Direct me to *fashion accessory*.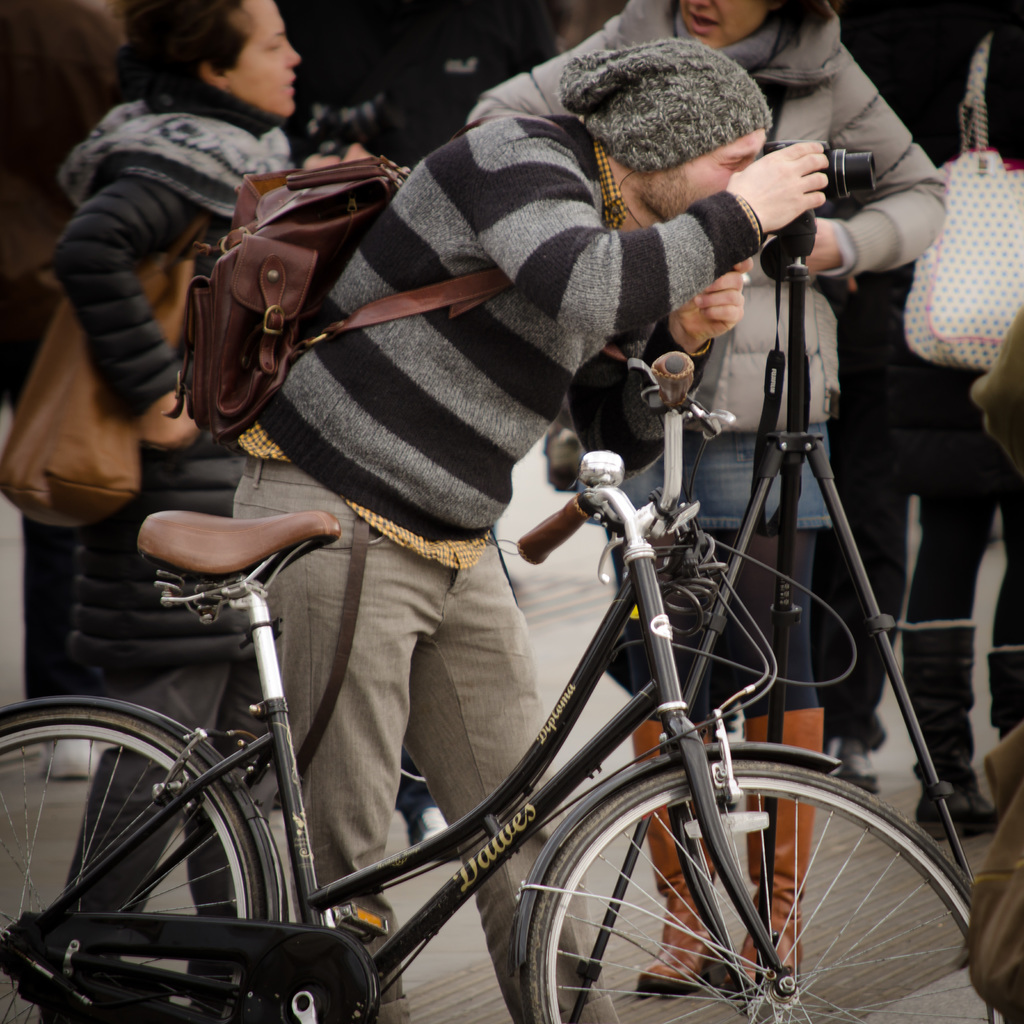
Direction: x1=968 y1=723 x2=1023 y2=1019.
